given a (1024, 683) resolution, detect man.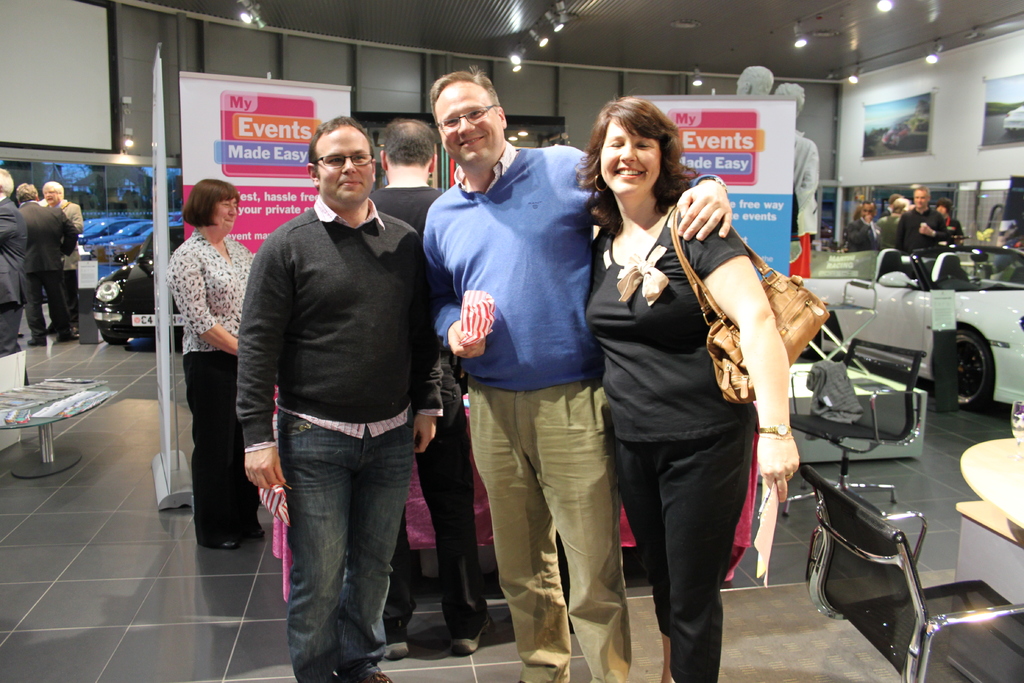
BBox(934, 202, 961, 232).
